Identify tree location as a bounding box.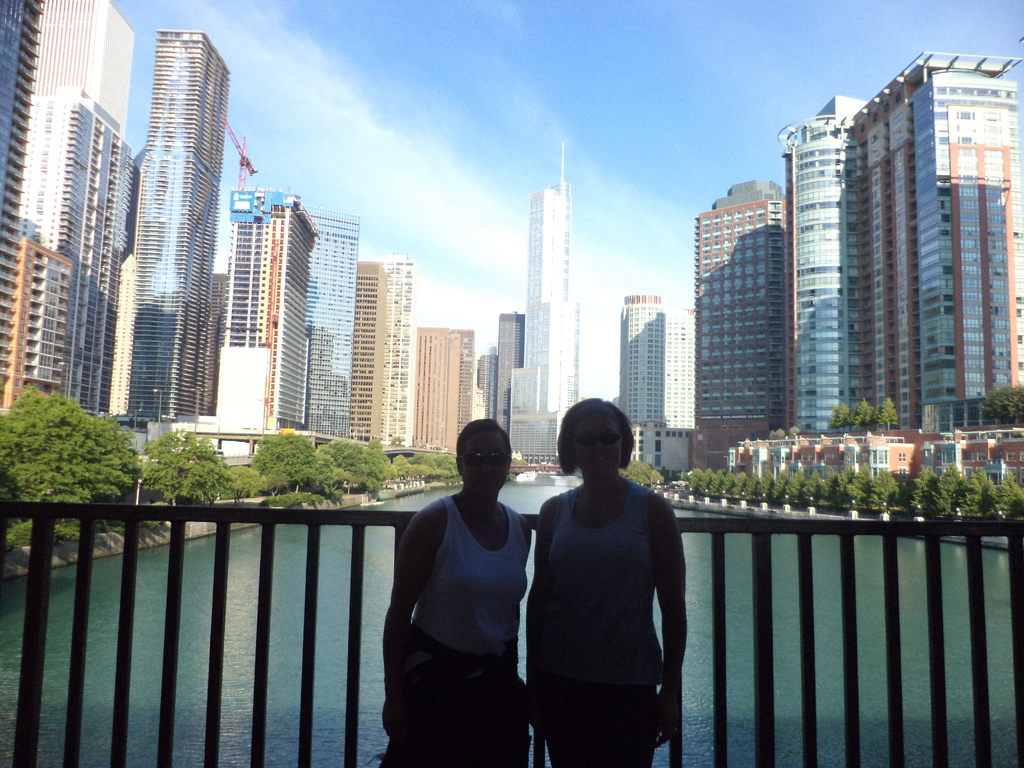
pyautogui.locateOnScreen(979, 381, 1023, 426).
